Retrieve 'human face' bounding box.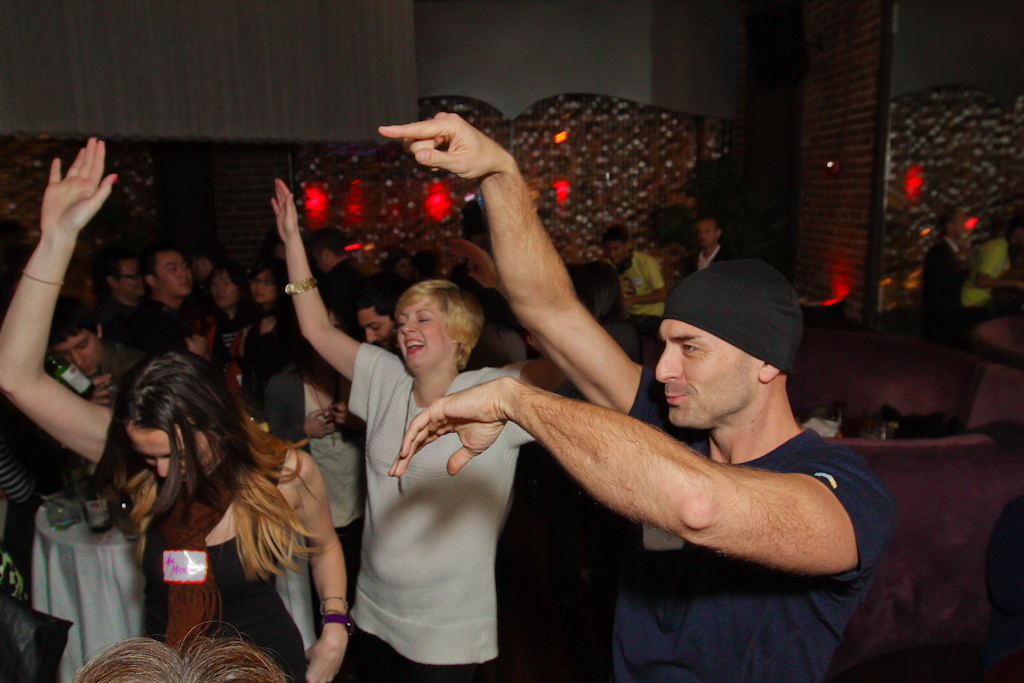
Bounding box: {"left": 651, "top": 321, "right": 760, "bottom": 427}.
